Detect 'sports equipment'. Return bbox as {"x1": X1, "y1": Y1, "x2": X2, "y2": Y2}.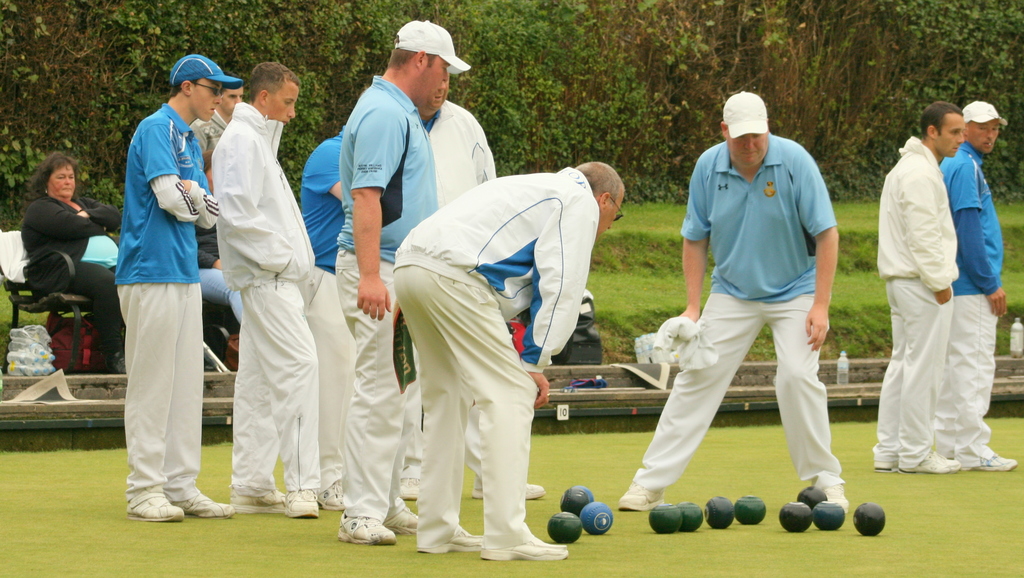
{"x1": 172, "y1": 490, "x2": 234, "y2": 519}.
